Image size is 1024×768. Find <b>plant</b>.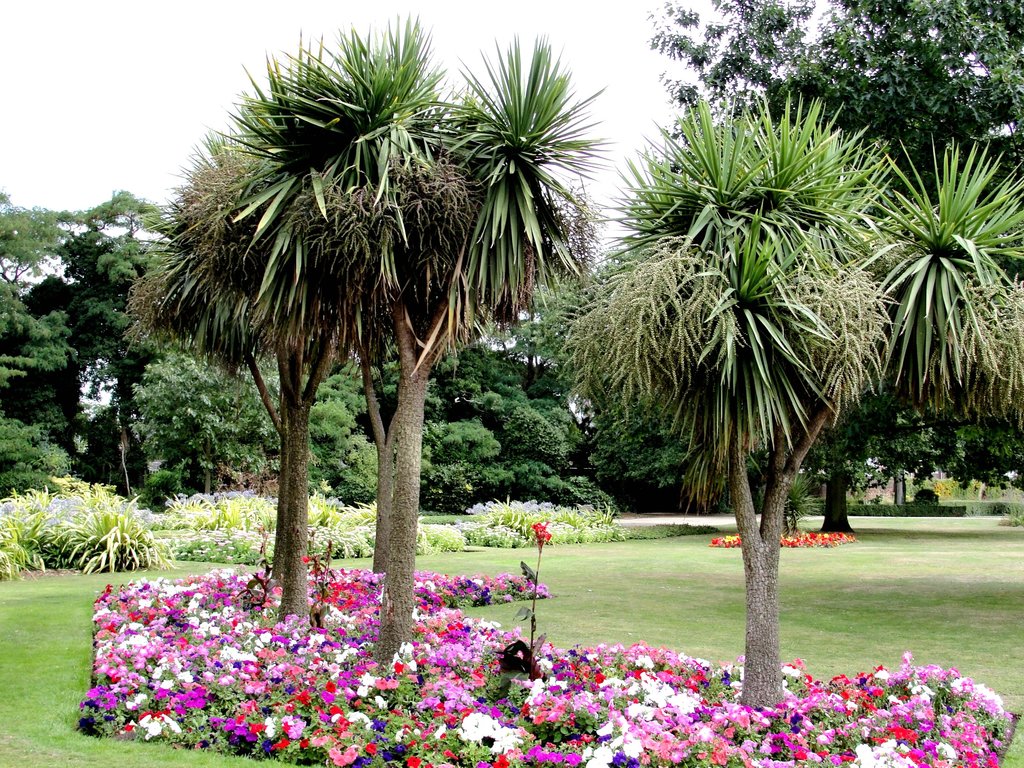
(150, 531, 271, 572).
